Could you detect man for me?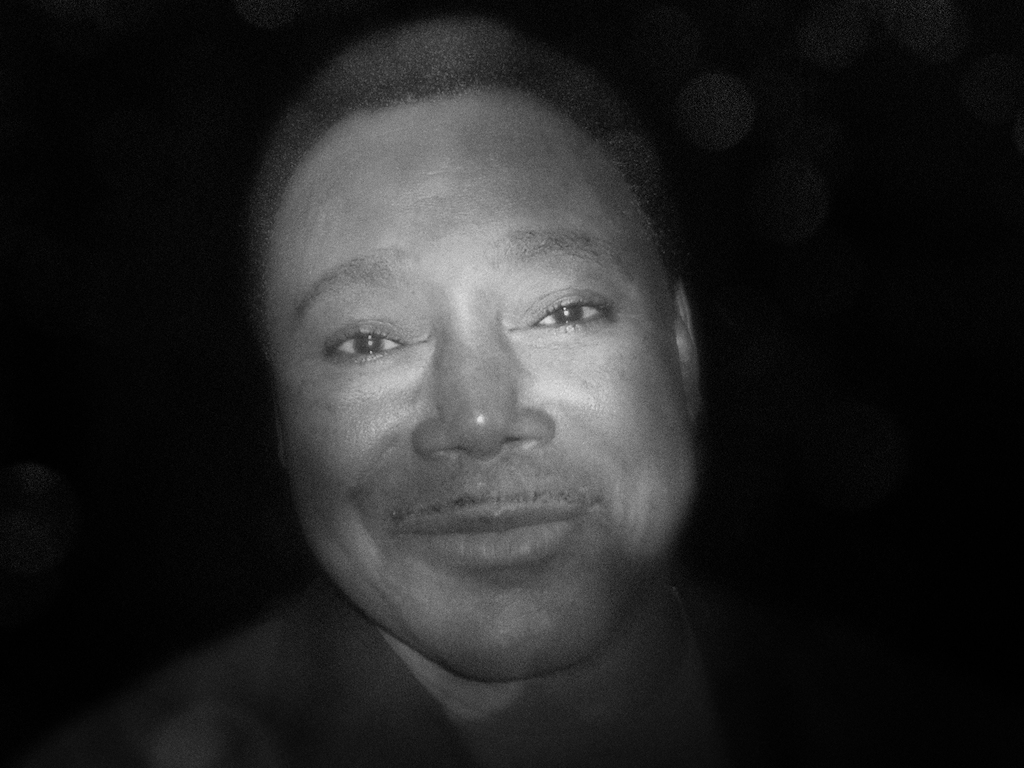
Detection result: crop(111, 15, 839, 755).
